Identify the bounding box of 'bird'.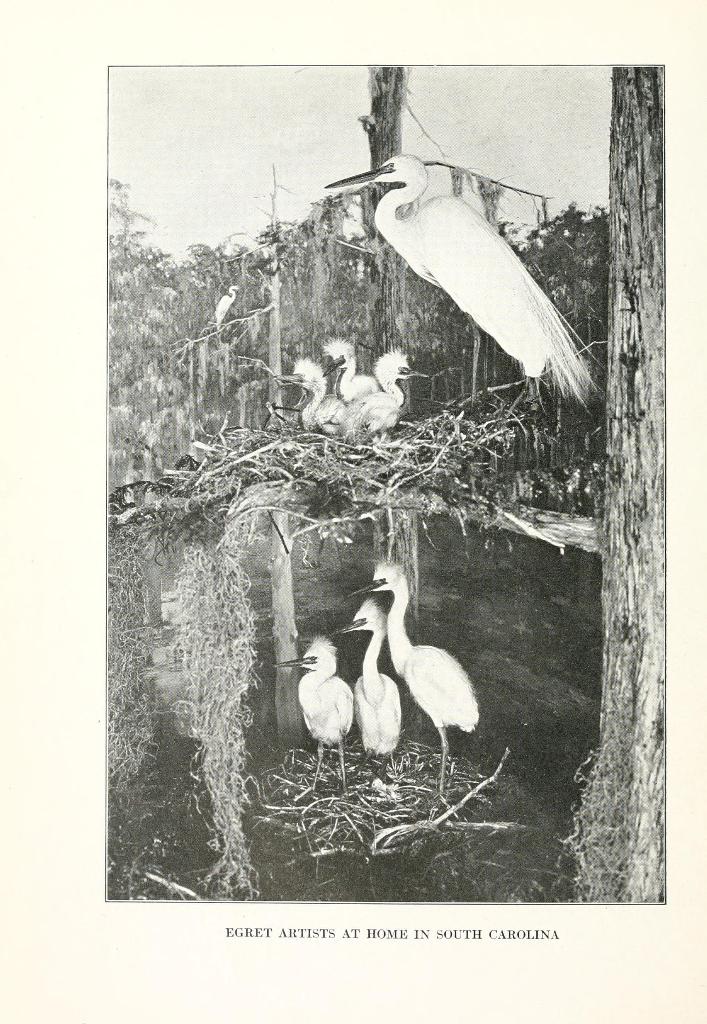
x1=258, y1=625, x2=369, y2=798.
